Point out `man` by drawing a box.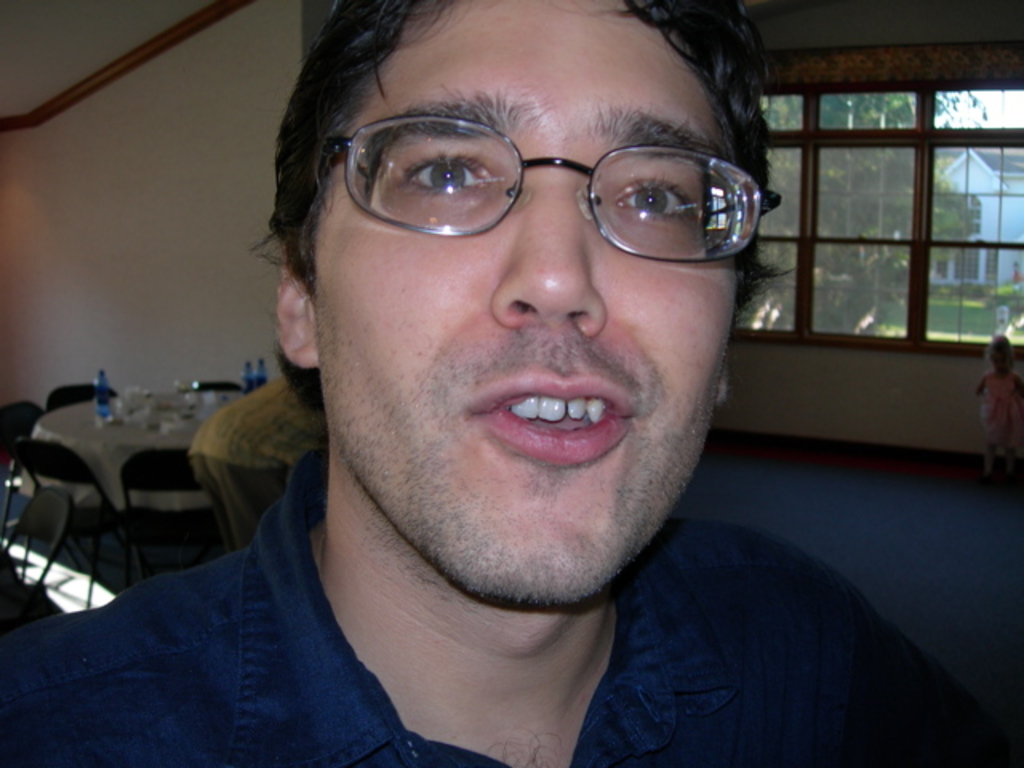
0 0 1006 766.
